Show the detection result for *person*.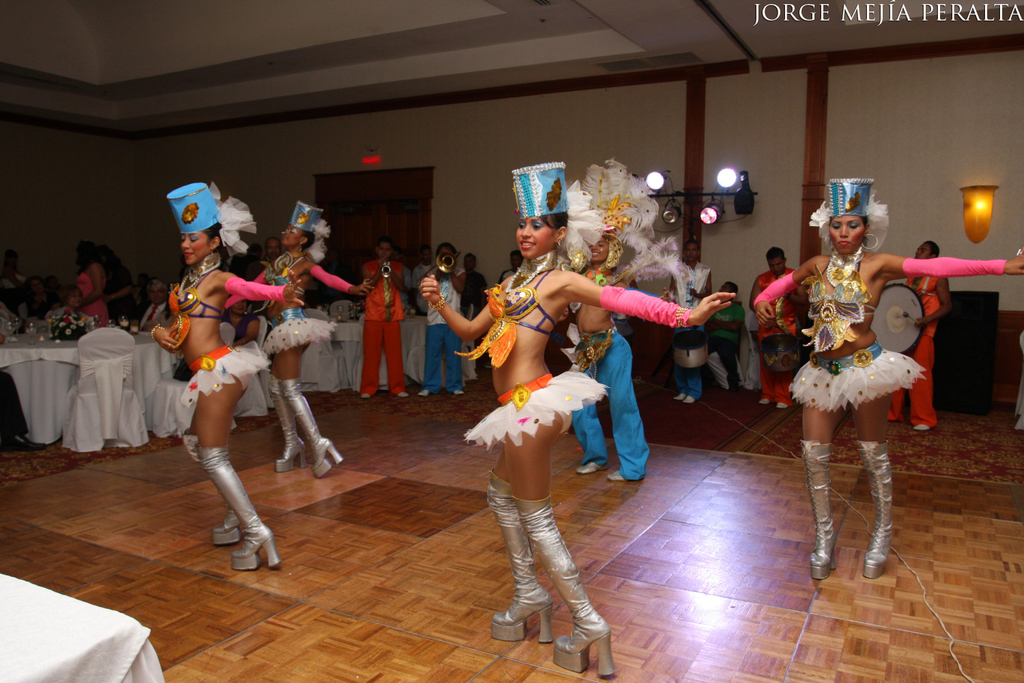
l=750, t=177, r=1023, b=579.
